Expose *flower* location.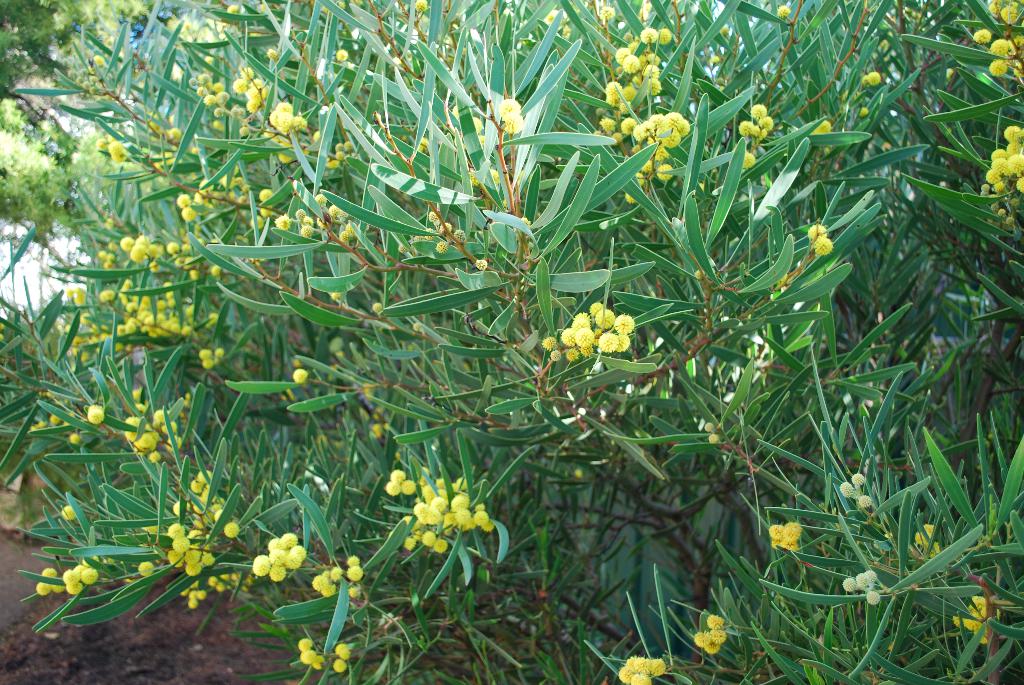
Exposed at crop(472, 118, 484, 139).
